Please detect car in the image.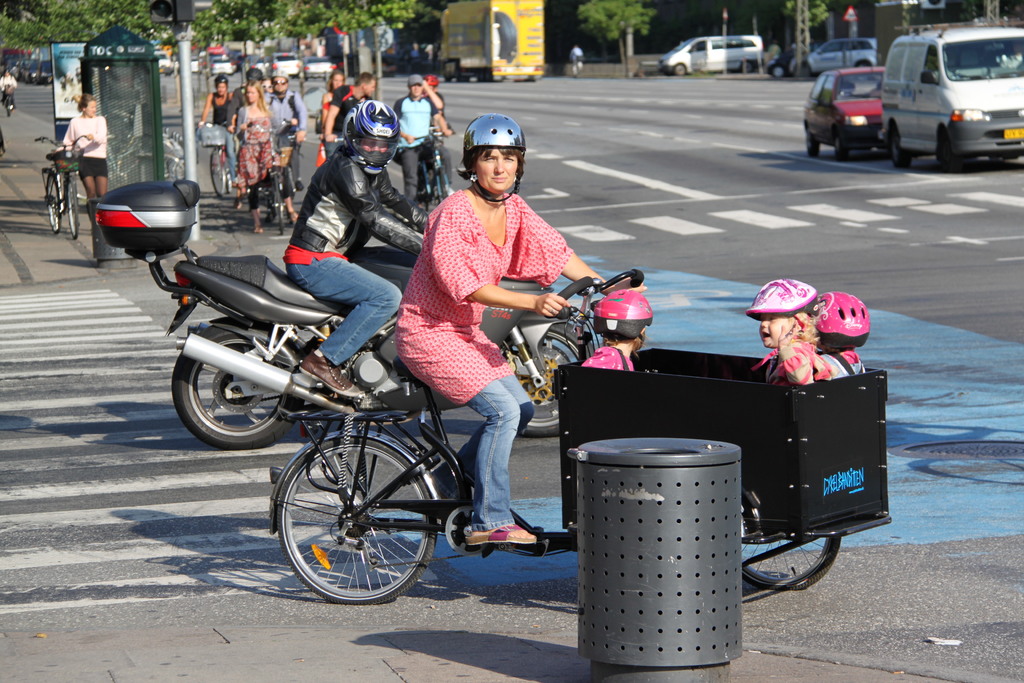
766:42:817:79.
